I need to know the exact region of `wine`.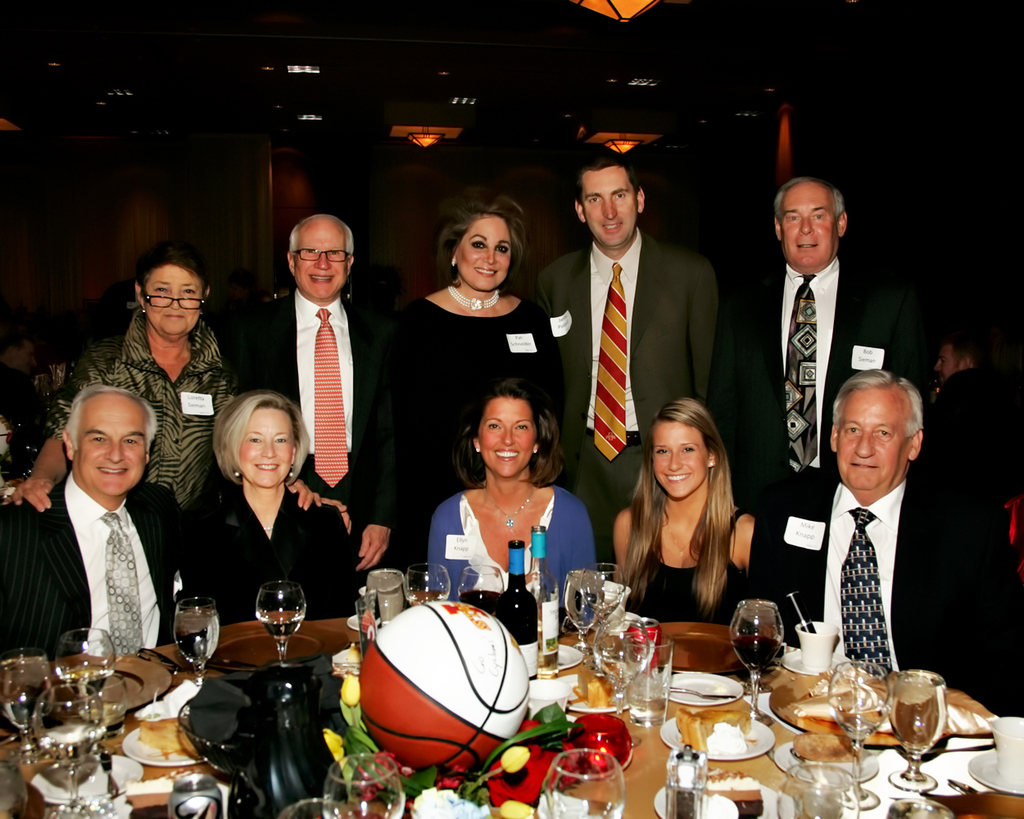
Region: bbox(890, 671, 949, 754).
